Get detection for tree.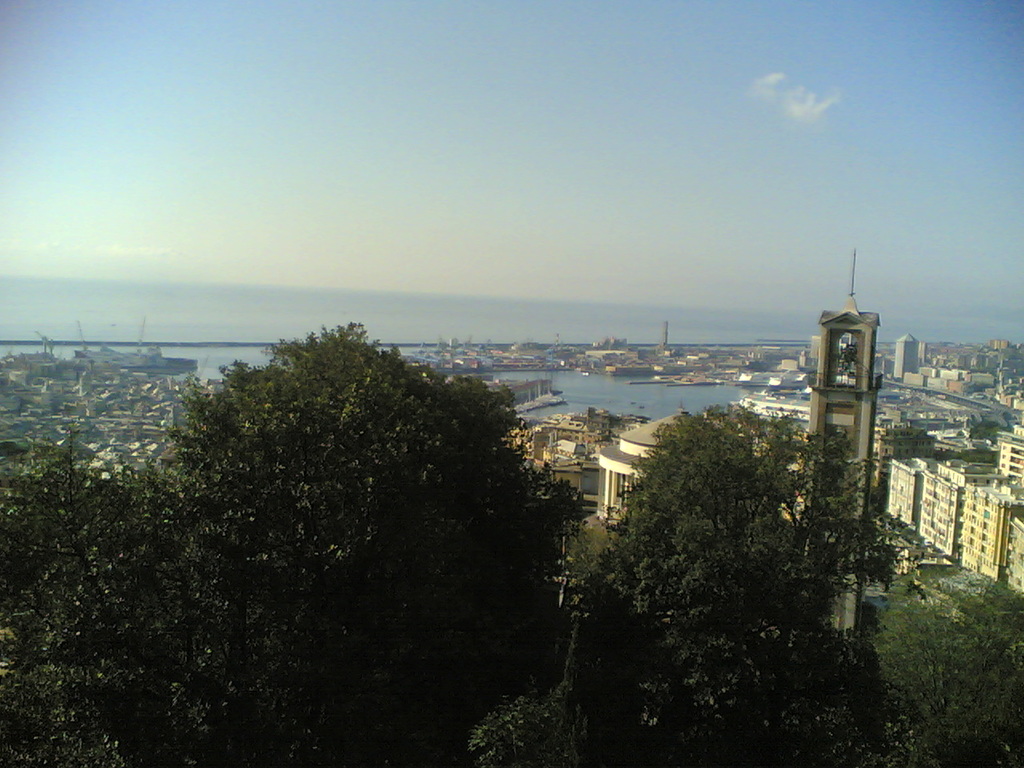
Detection: [578,406,906,767].
